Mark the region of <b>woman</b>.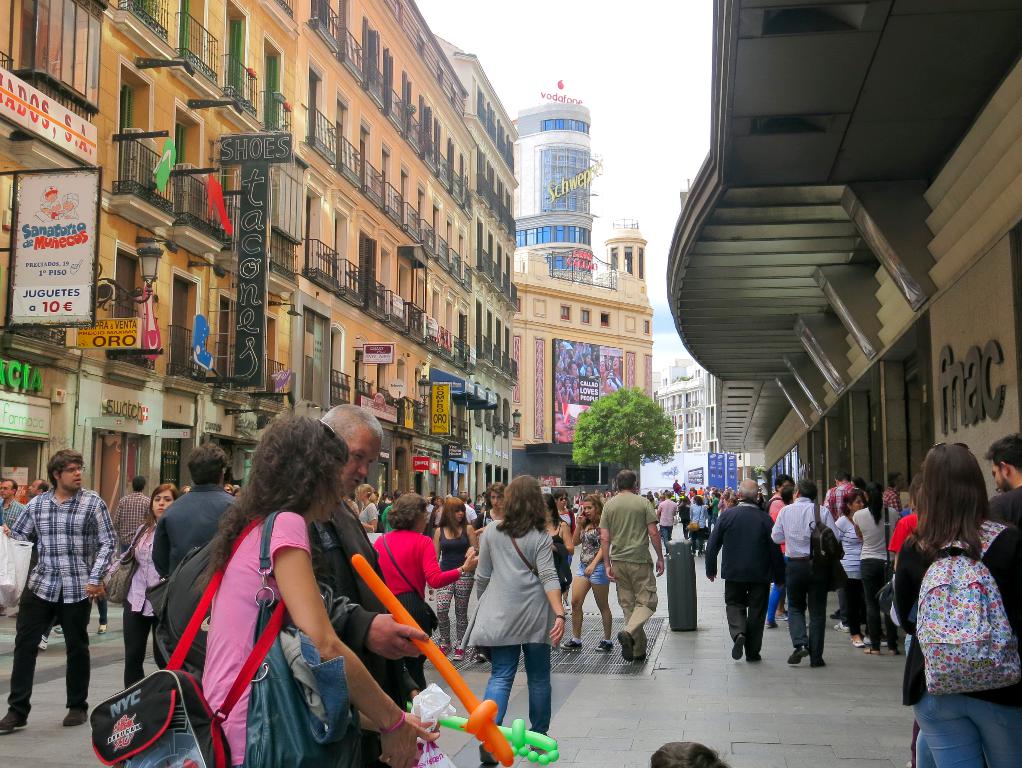
Region: x1=833, y1=492, x2=864, y2=647.
